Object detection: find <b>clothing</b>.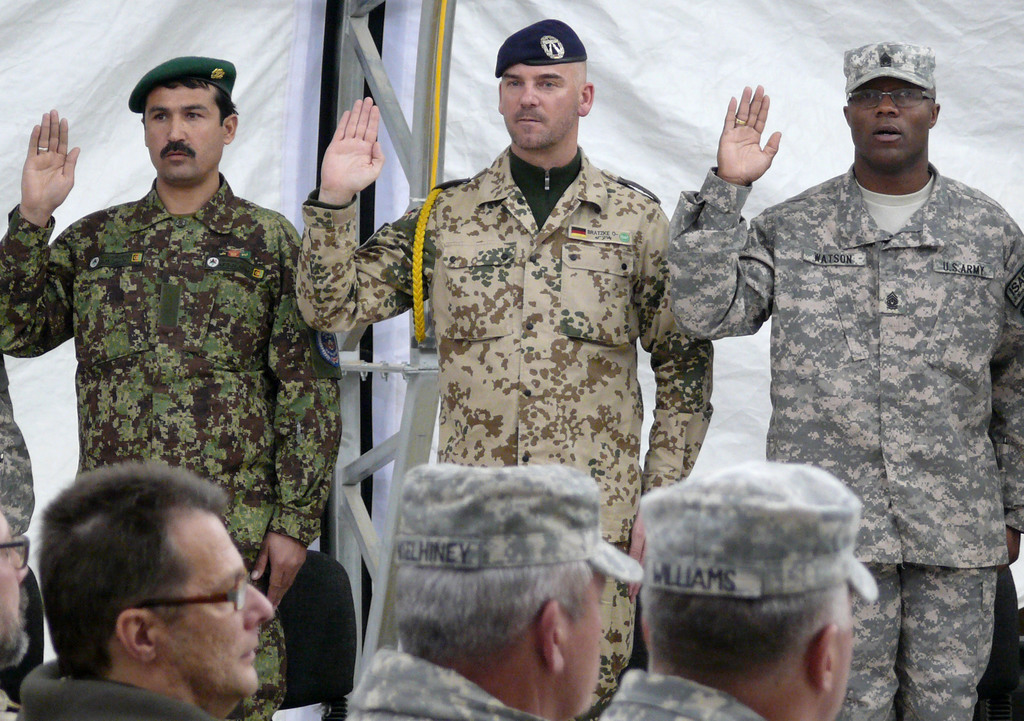
[left=0, top=172, right=348, bottom=720].
